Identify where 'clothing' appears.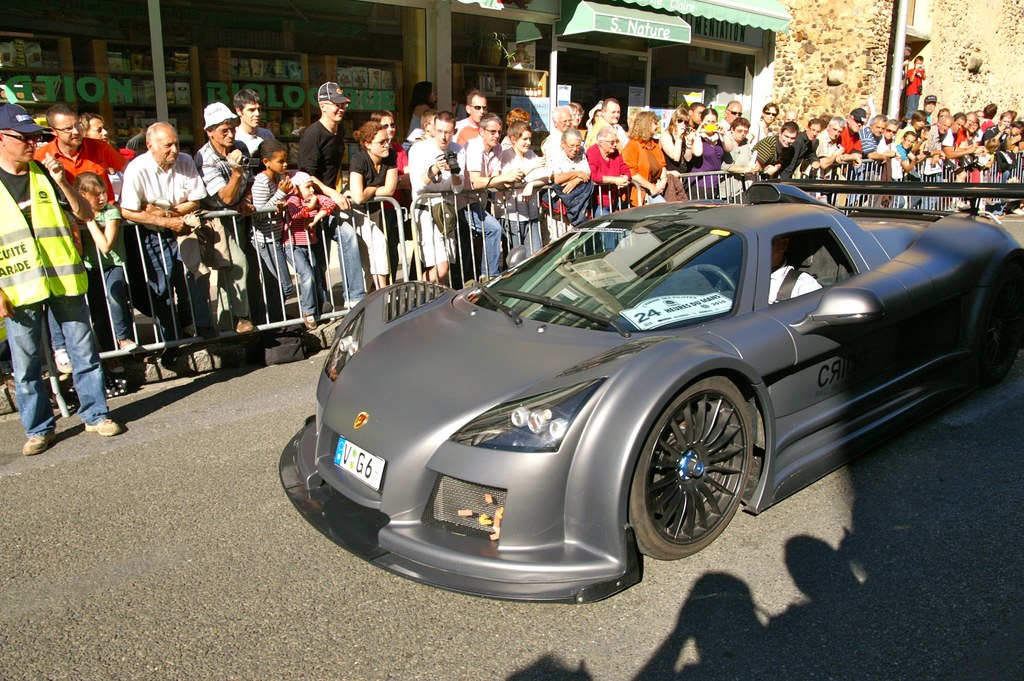
Appears at crop(31, 134, 125, 347).
